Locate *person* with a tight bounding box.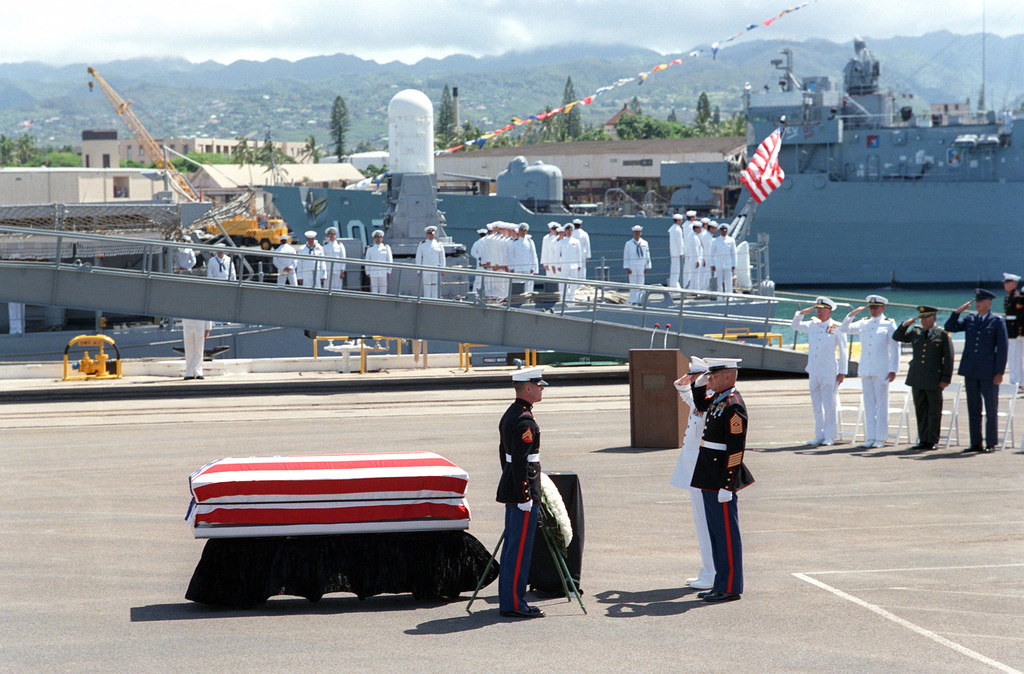
[686,339,757,599].
